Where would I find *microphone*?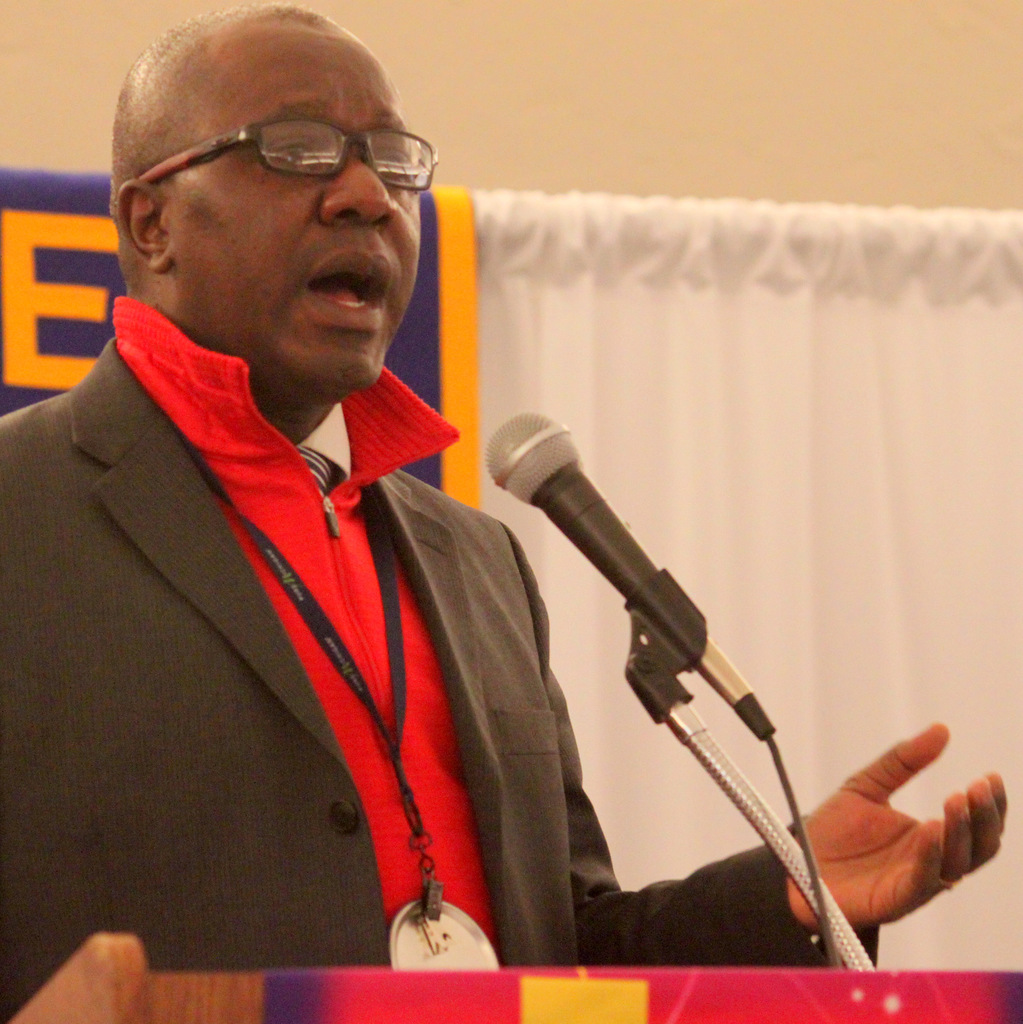
At rect(479, 406, 779, 742).
